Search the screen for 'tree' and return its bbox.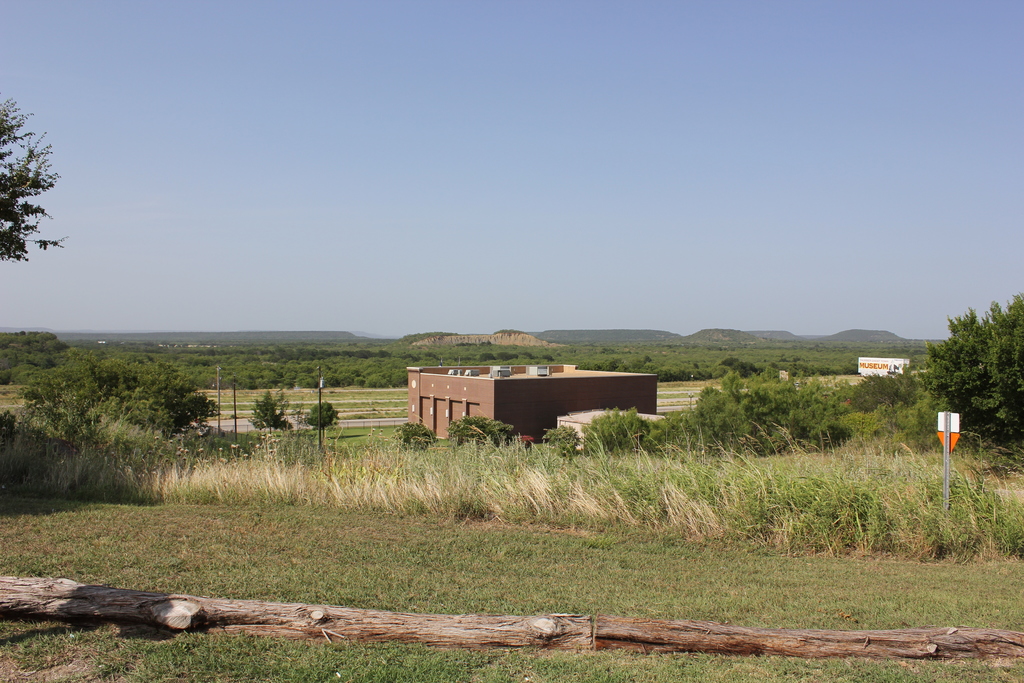
Found: region(304, 401, 342, 438).
